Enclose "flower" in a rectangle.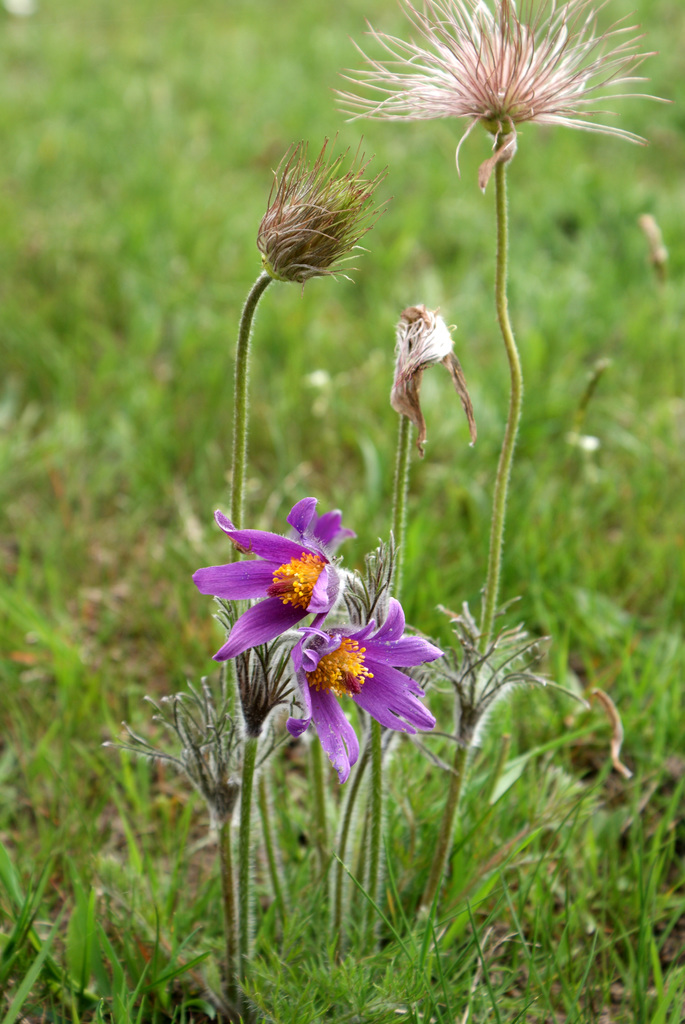
l=255, t=128, r=370, b=285.
